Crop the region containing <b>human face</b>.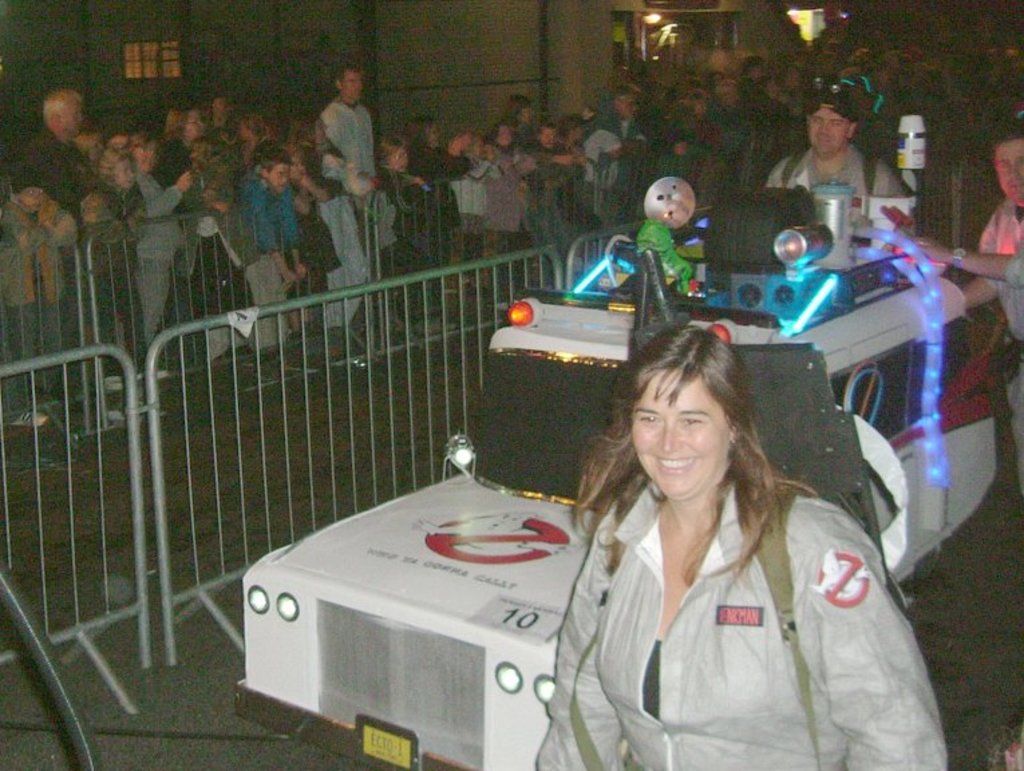
Crop region: pyautogui.locateOnScreen(63, 94, 84, 134).
